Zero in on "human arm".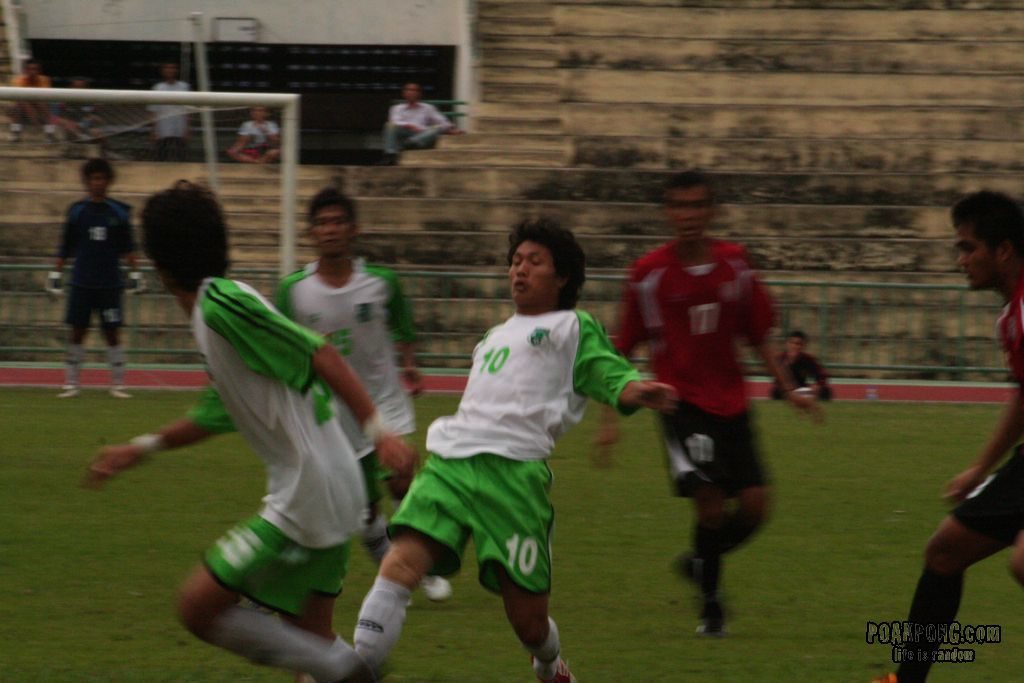
Zeroed in: 389,268,429,398.
